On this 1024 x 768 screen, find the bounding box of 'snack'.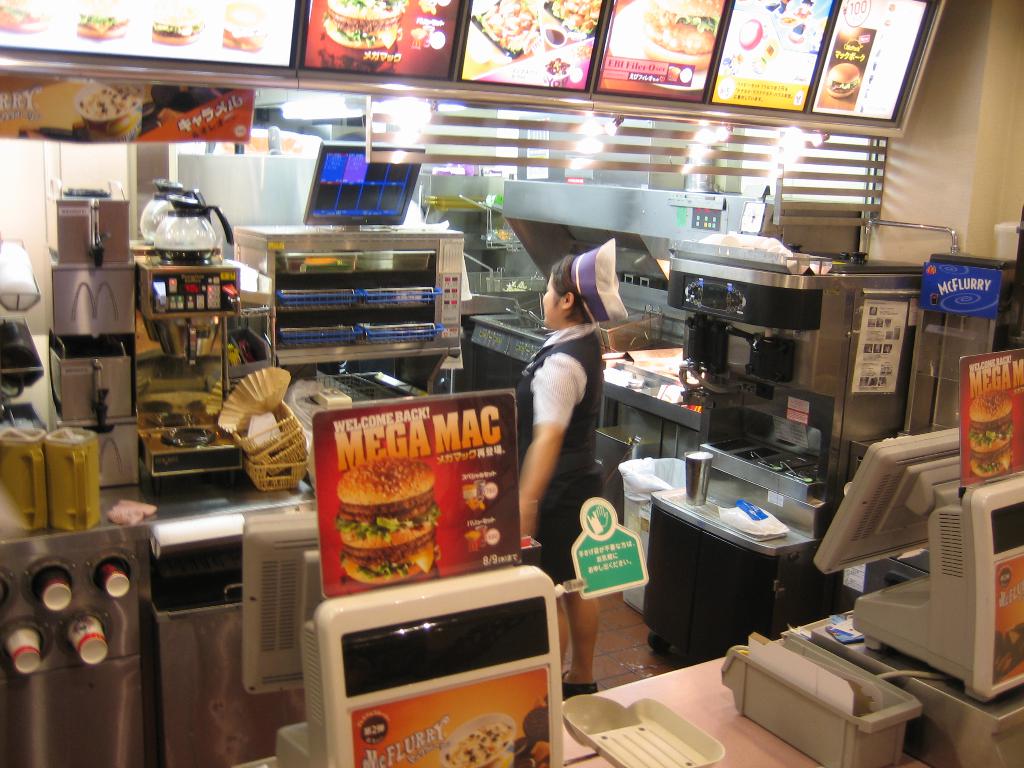
Bounding box: {"left": 828, "top": 65, "right": 857, "bottom": 100}.
